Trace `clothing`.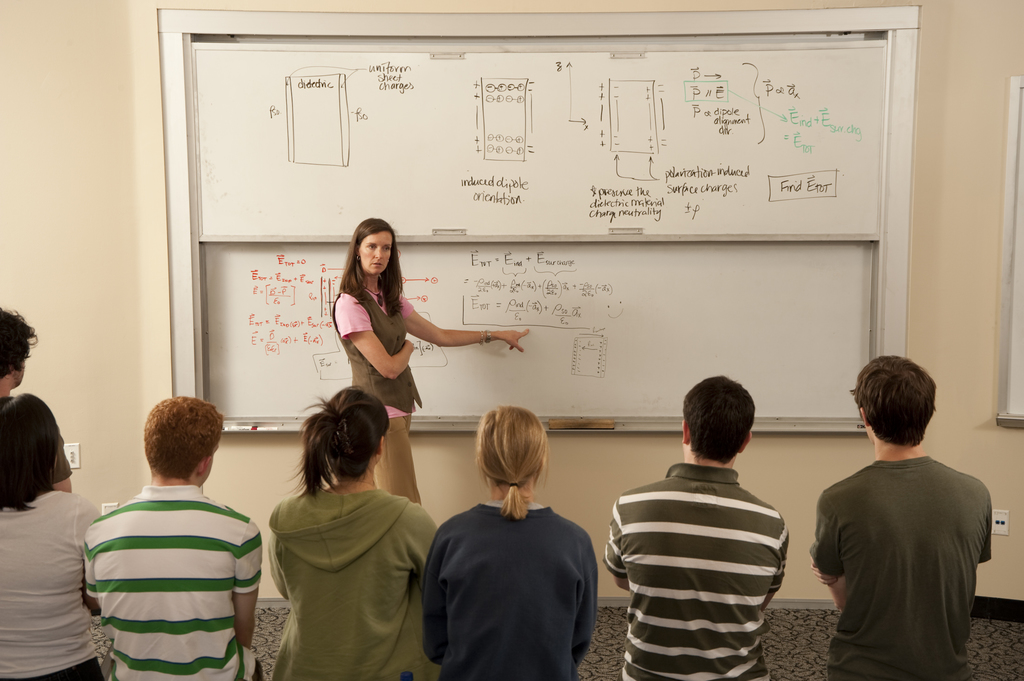
Traced to (x1=420, y1=482, x2=618, y2=680).
